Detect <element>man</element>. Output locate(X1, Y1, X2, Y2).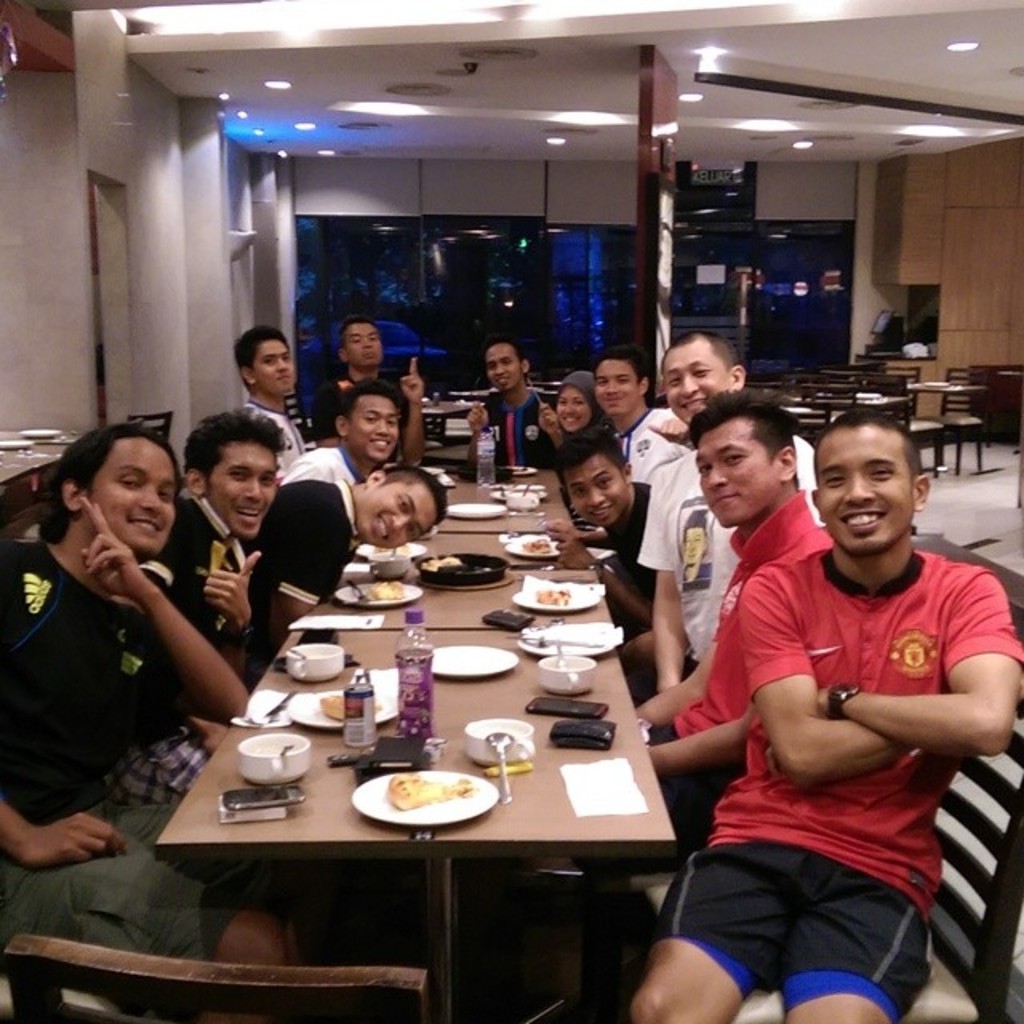
locate(613, 402, 1008, 1022).
